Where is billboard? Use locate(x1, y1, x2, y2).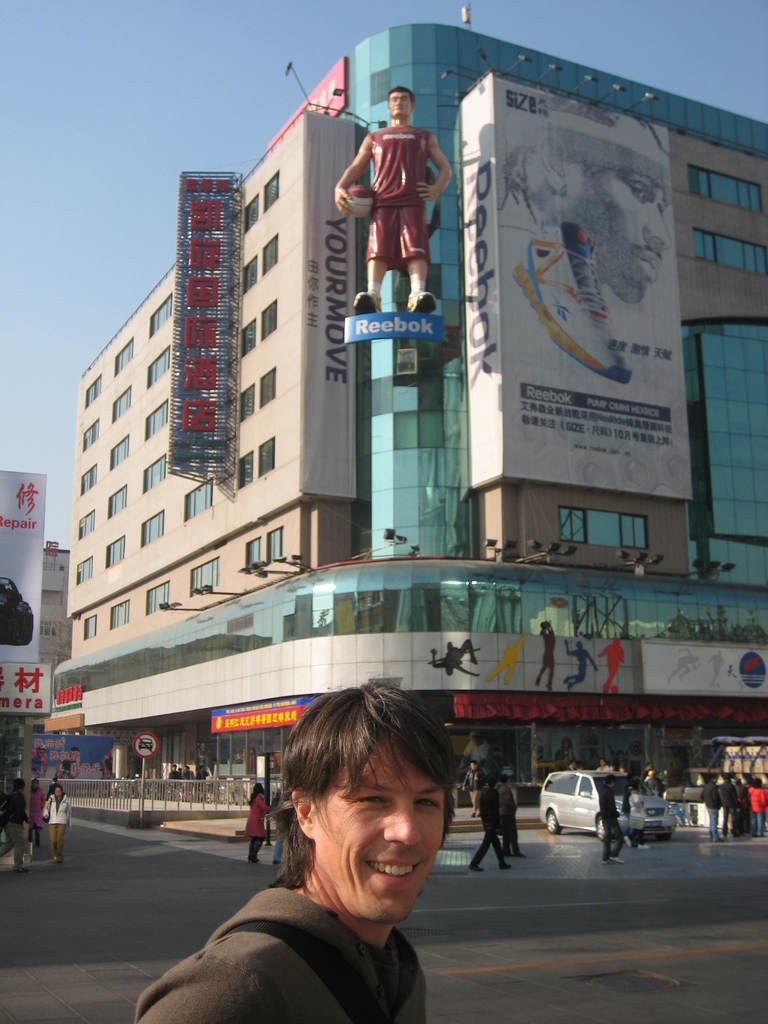
locate(0, 662, 49, 719).
